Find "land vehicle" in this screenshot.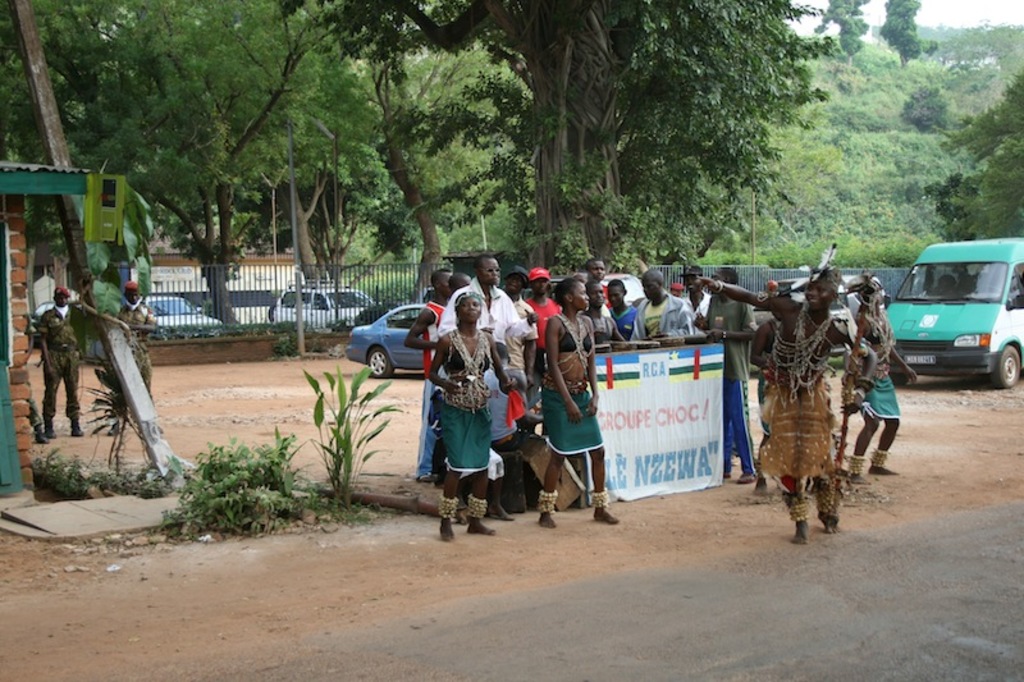
The bounding box for "land vehicle" is <box>608,274,643,306</box>.
